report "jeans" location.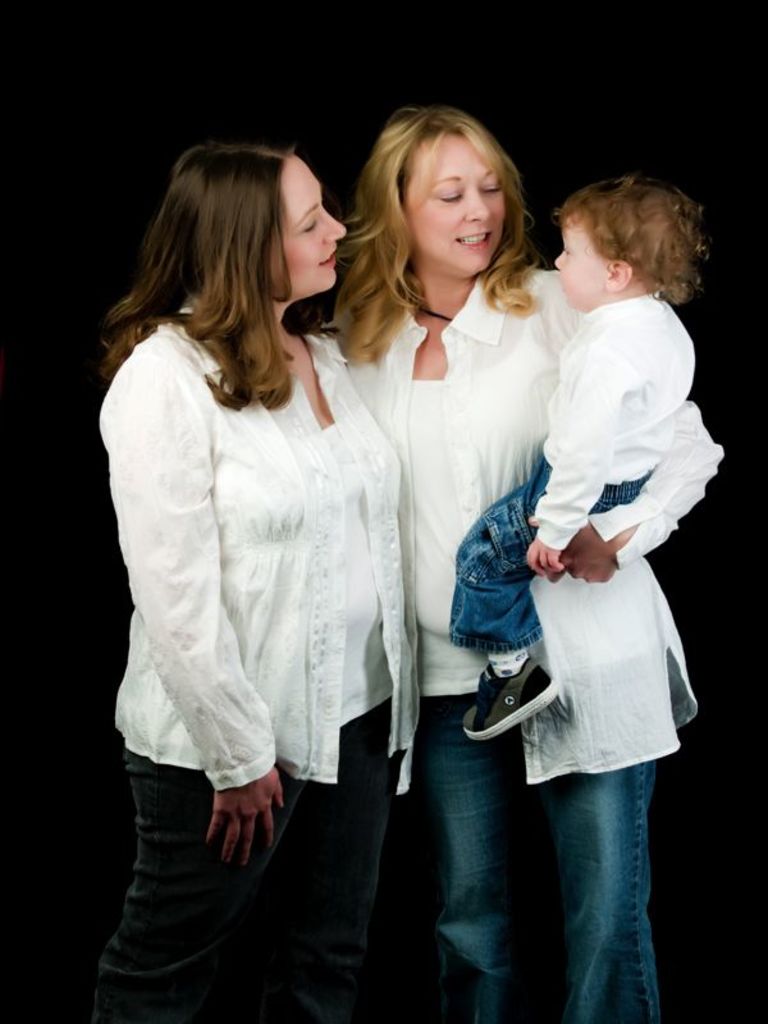
Report: [425,705,680,1011].
